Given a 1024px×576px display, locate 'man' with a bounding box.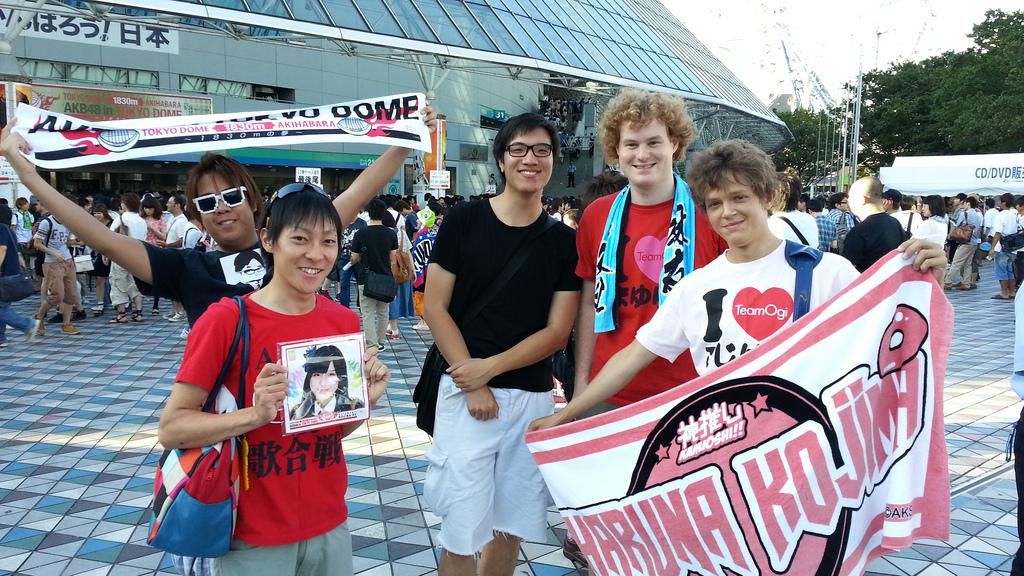
Located: [x1=948, y1=197, x2=980, y2=287].
